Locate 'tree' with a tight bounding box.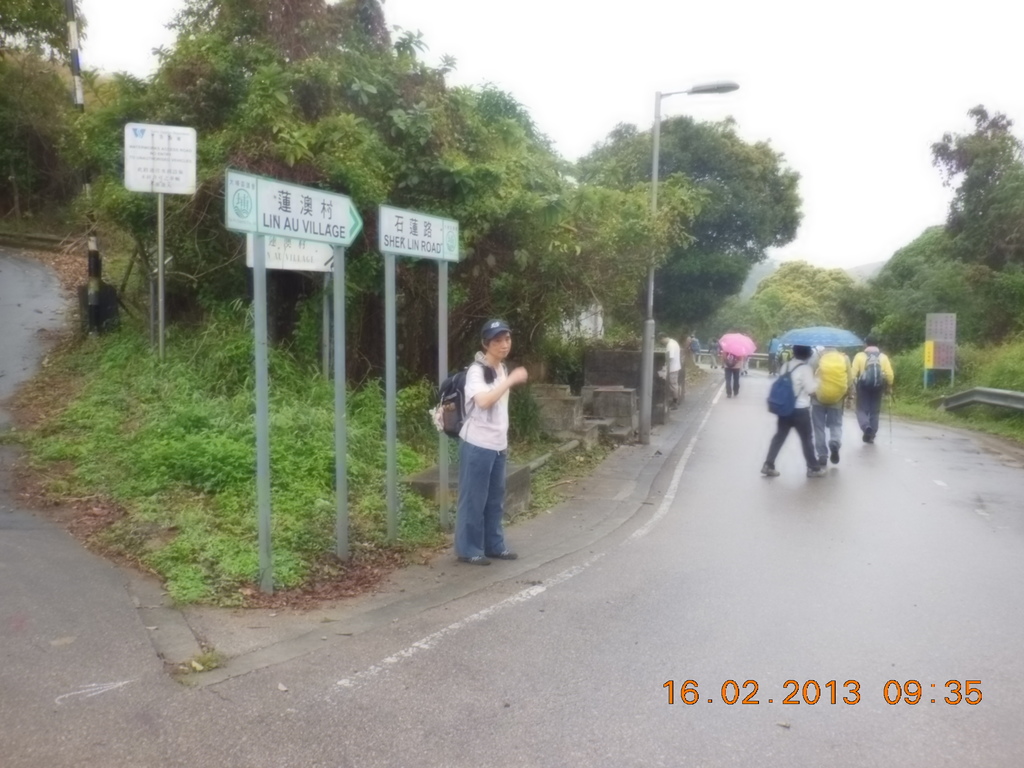
563, 105, 811, 371.
